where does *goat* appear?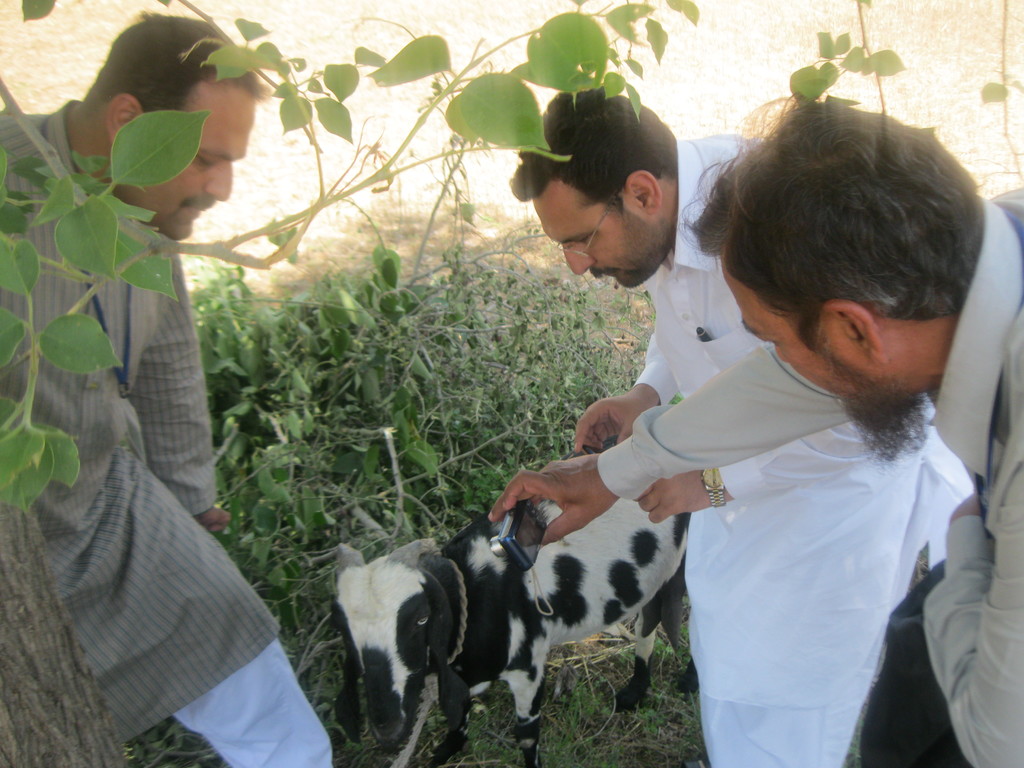
Appears at <region>329, 515, 696, 767</region>.
